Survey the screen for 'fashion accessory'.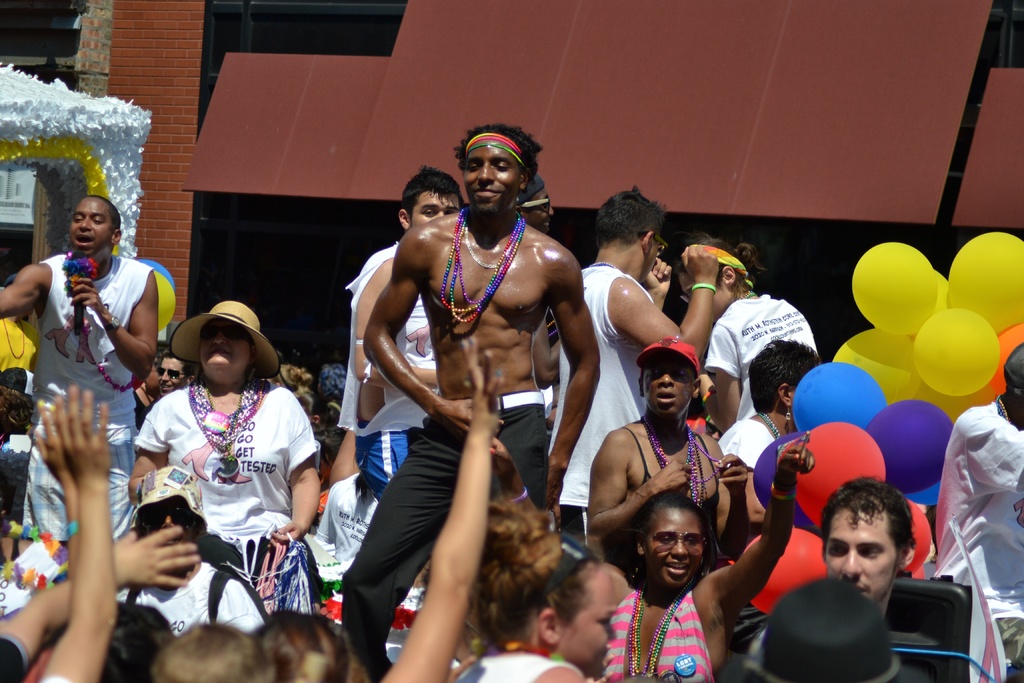
Survey found: [x1=440, y1=205, x2=525, y2=325].
